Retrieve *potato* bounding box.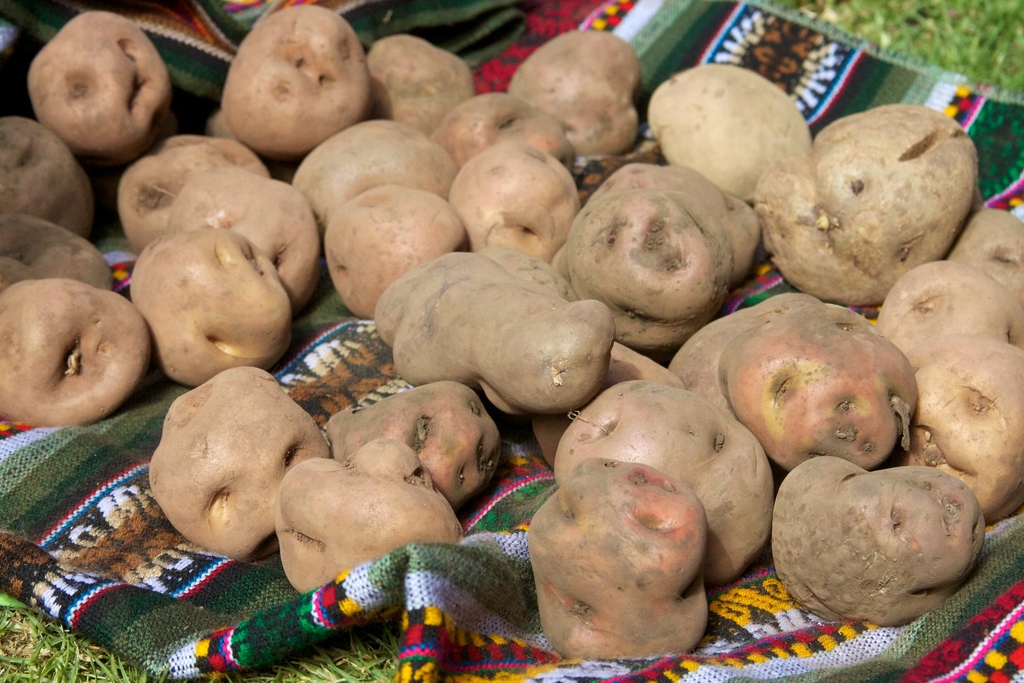
Bounding box: 27:8:173:163.
